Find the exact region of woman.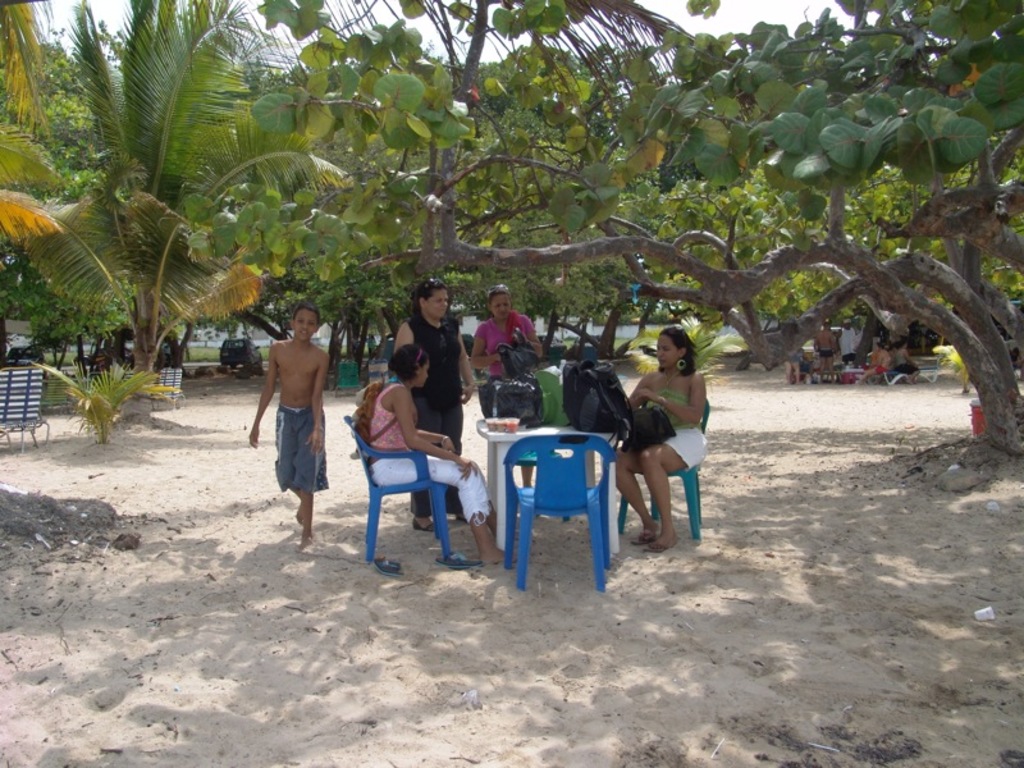
Exact region: left=385, top=274, right=475, bottom=536.
